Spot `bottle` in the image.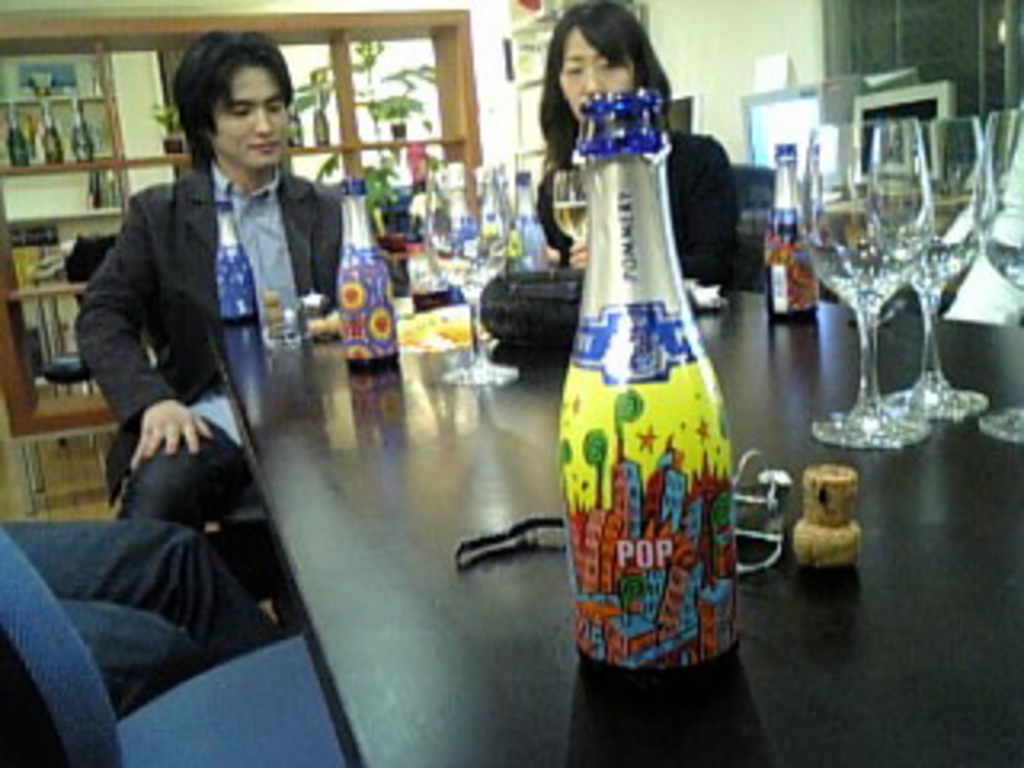
`bottle` found at Rect(768, 141, 832, 326).
